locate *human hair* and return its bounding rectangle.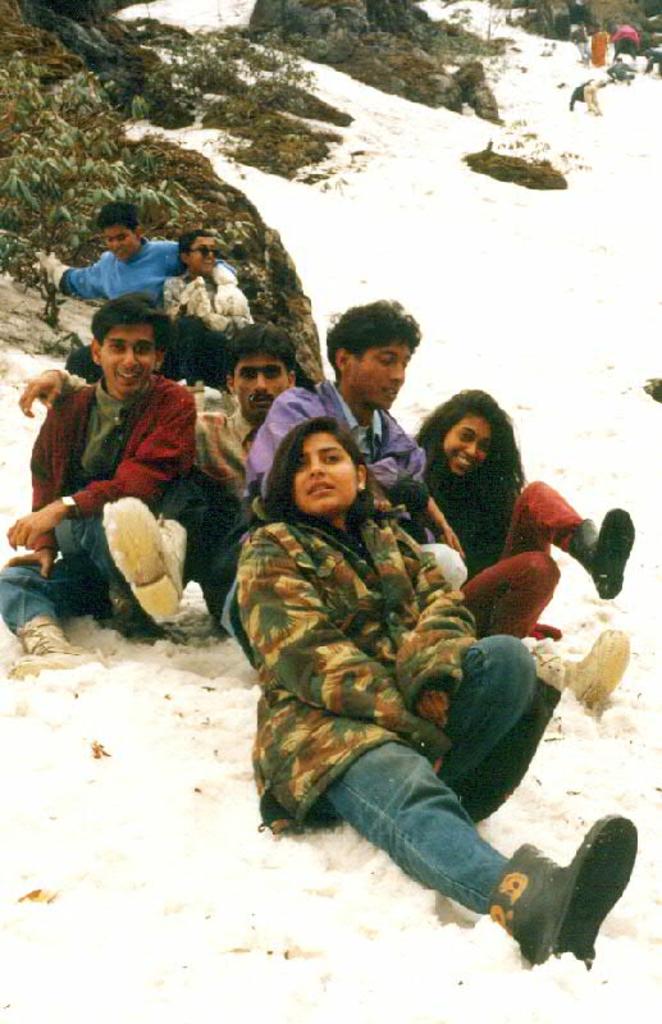
222 323 300 380.
